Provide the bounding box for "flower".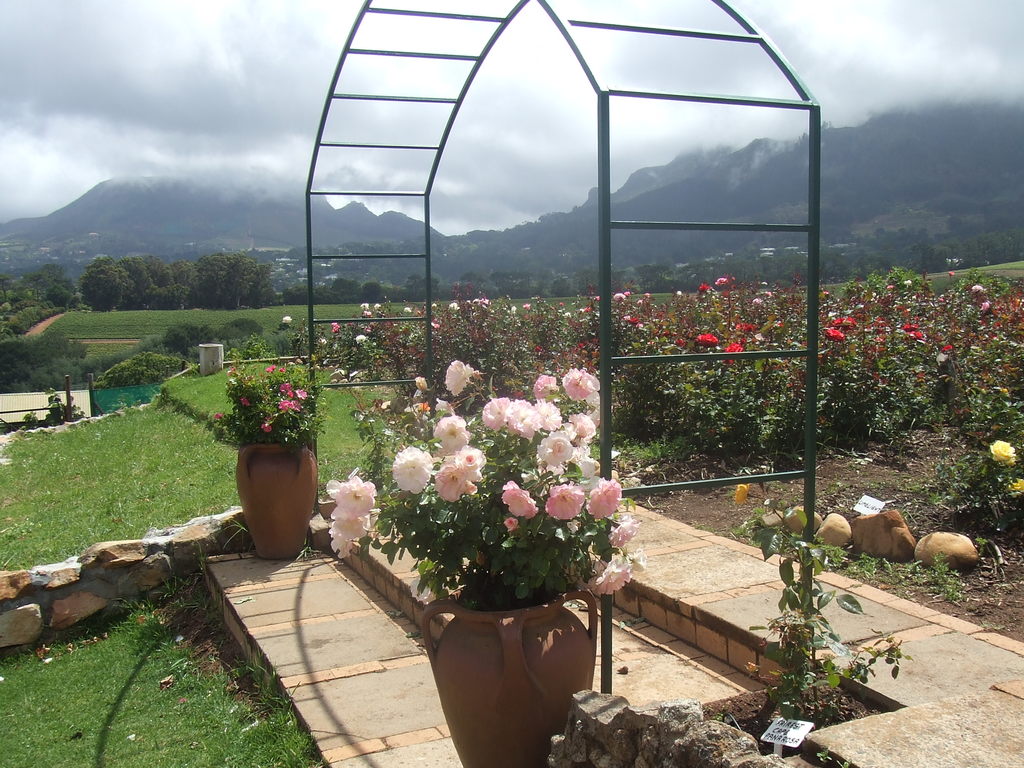
bbox=[716, 278, 730, 287].
